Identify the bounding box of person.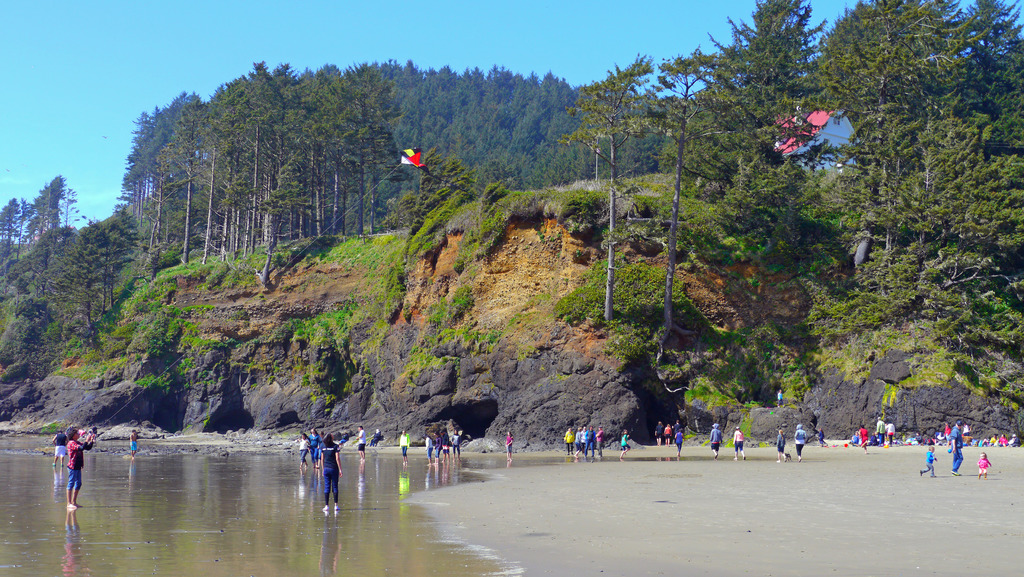
297/432/316/467.
